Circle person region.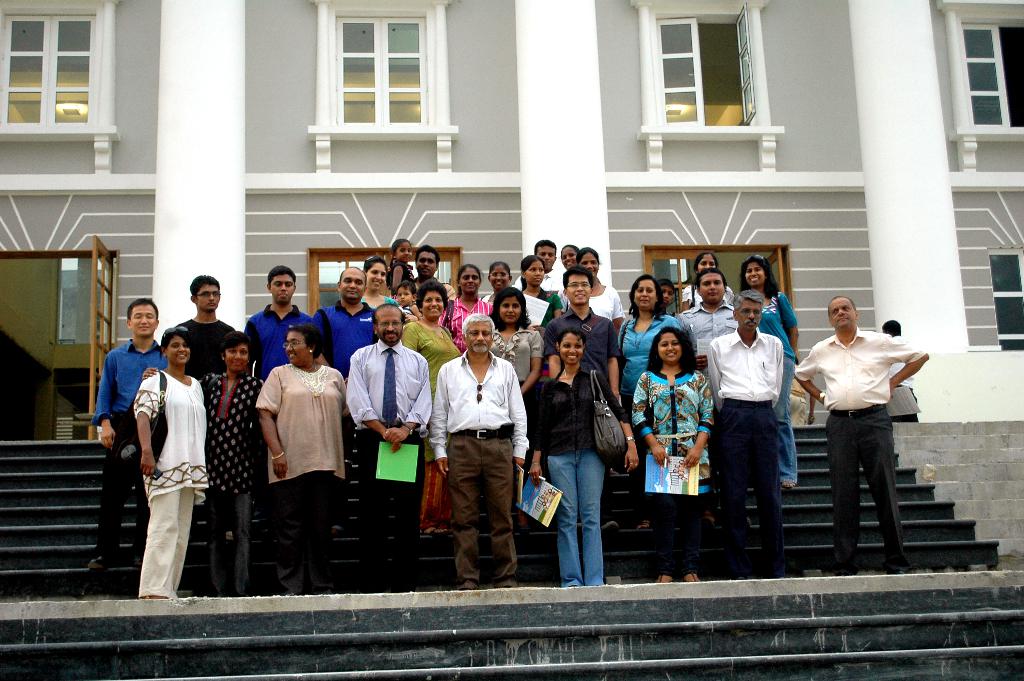
Region: [557,245,624,322].
